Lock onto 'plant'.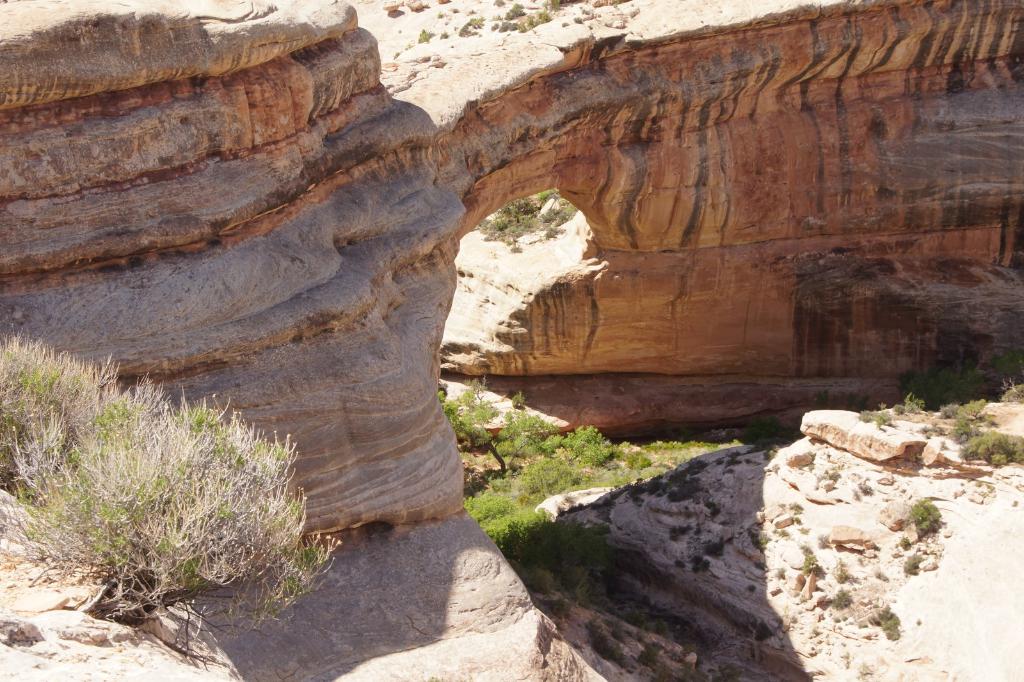
Locked: [left=832, top=587, right=858, bottom=611].
